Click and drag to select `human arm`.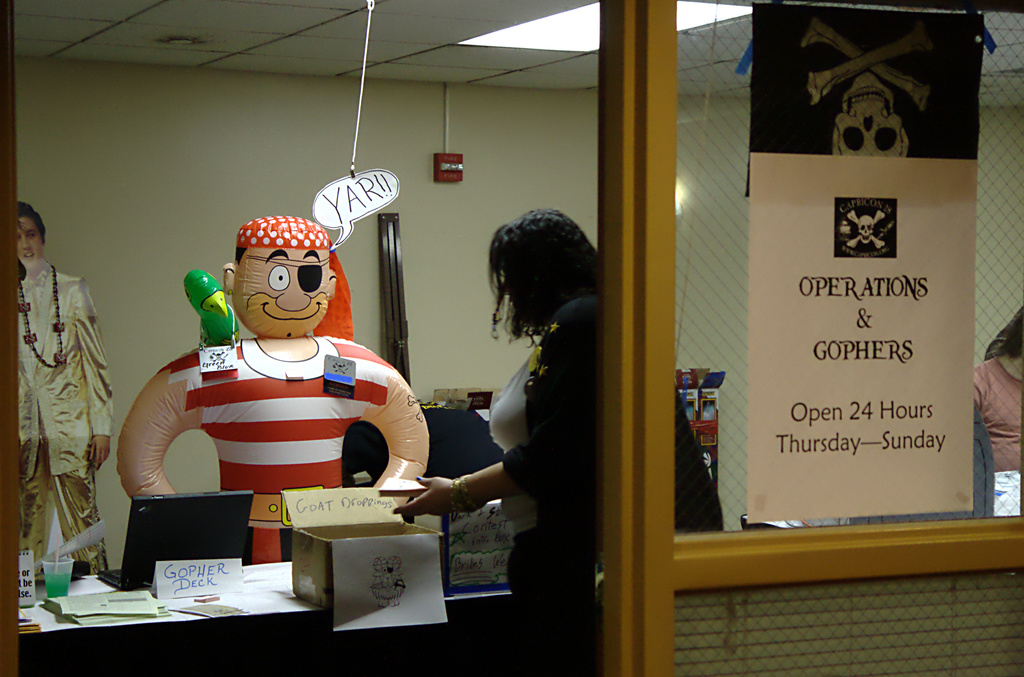
Selection: (x1=362, y1=354, x2=430, y2=507).
